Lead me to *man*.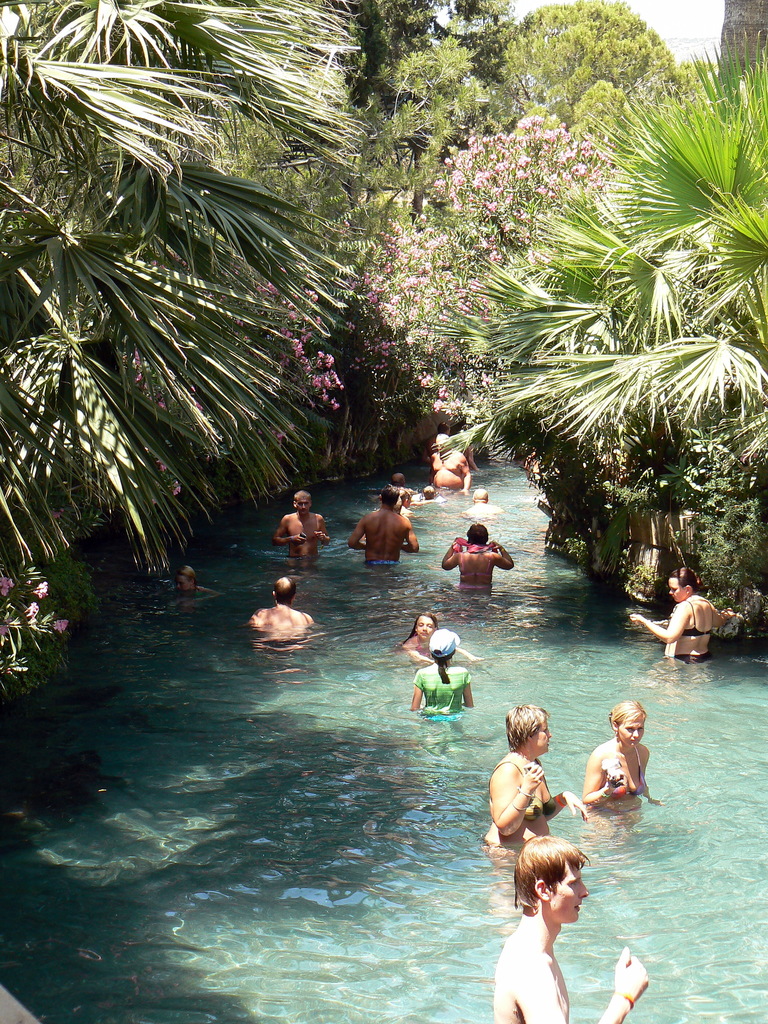
Lead to Rect(454, 479, 511, 525).
